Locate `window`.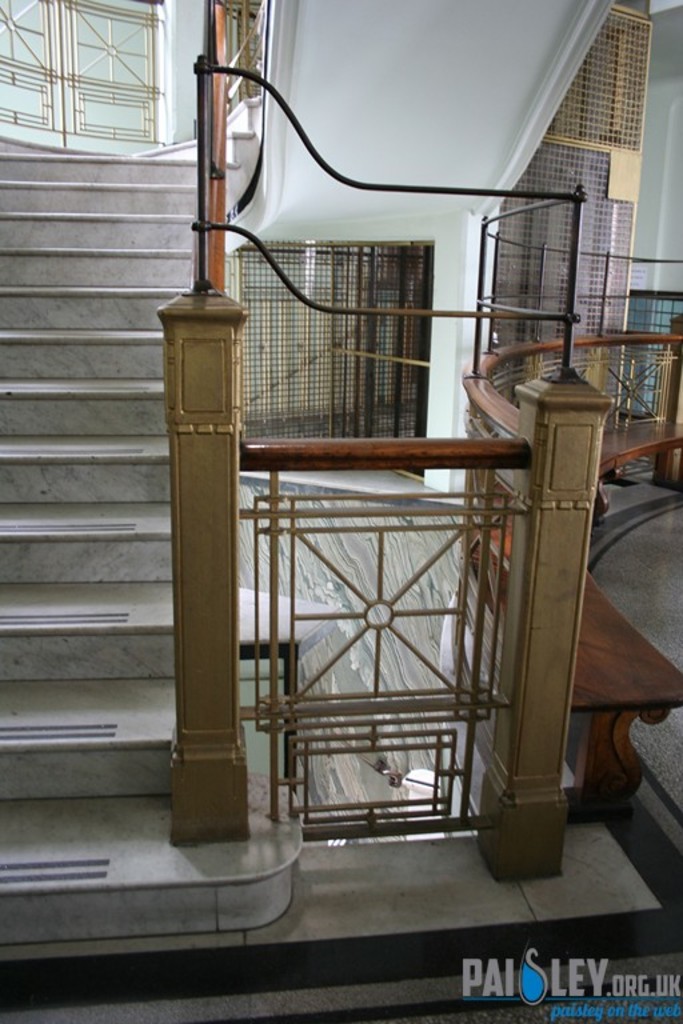
Bounding box: pyautogui.locateOnScreen(239, 236, 434, 481).
